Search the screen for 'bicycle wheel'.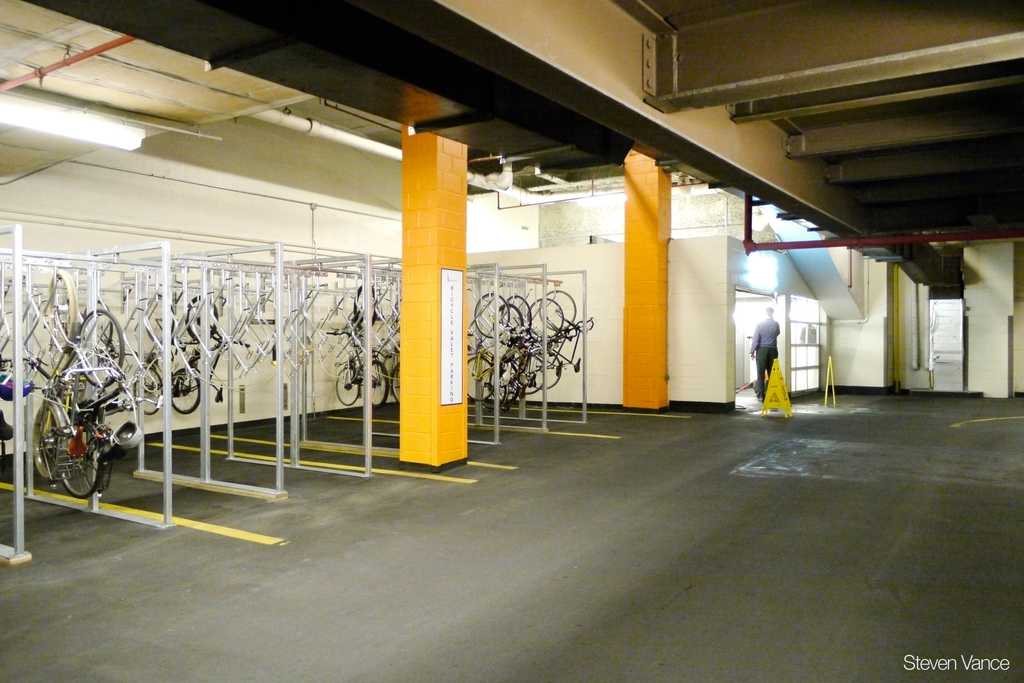
Found at (left=499, top=301, right=524, bottom=342).
